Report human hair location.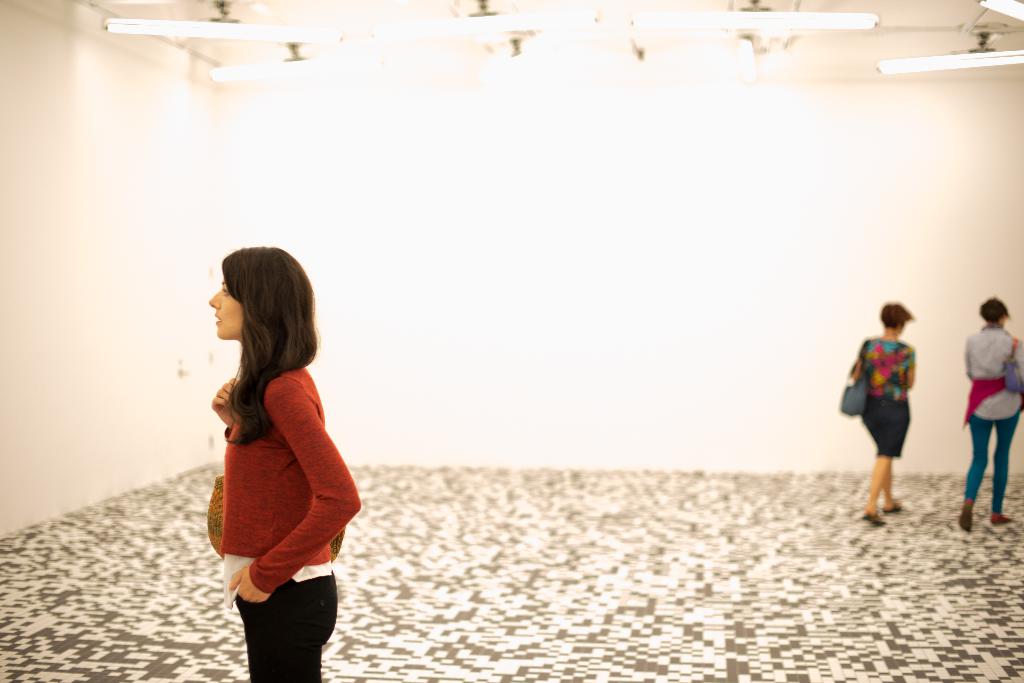
Report: [left=198, top=244, right=315, bottom=435].
